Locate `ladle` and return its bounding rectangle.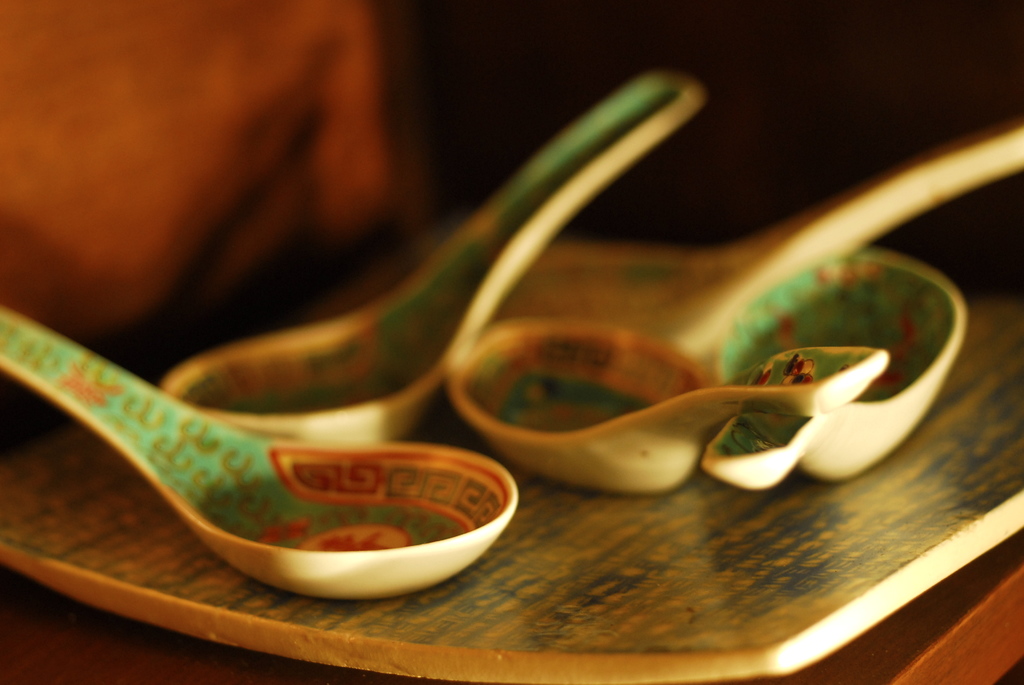
l=446, t=313, r=892, b=500.
